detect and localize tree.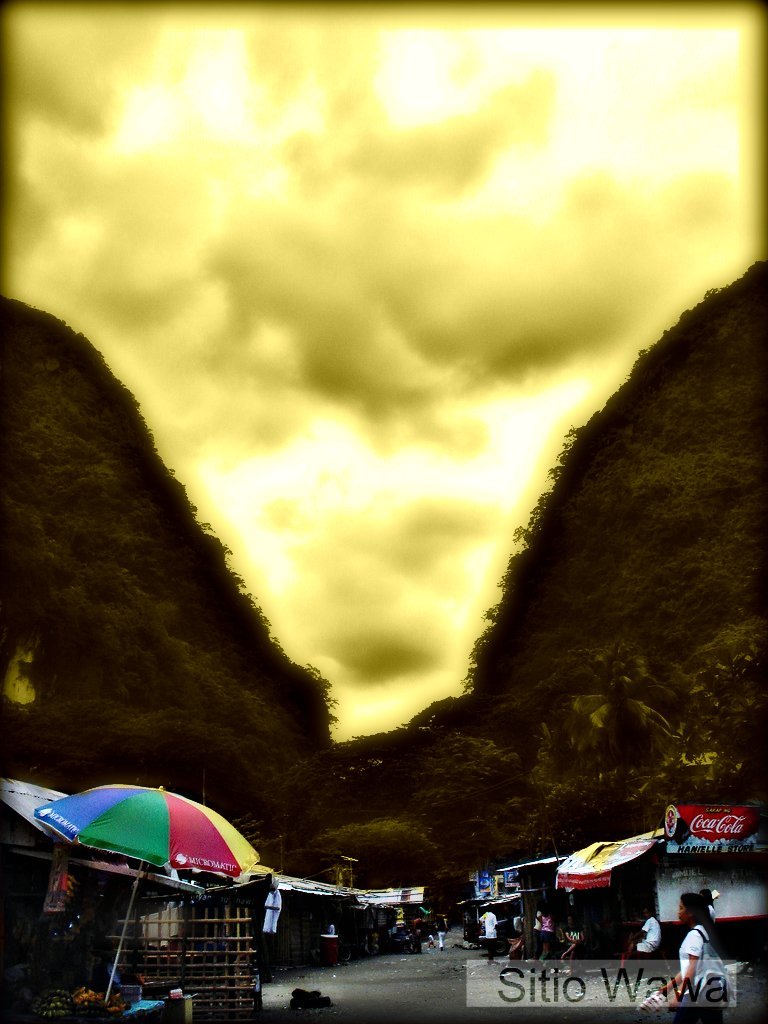
Localized at {"left": 0, "top": 271, "right": 355, "bottom": 838}.
